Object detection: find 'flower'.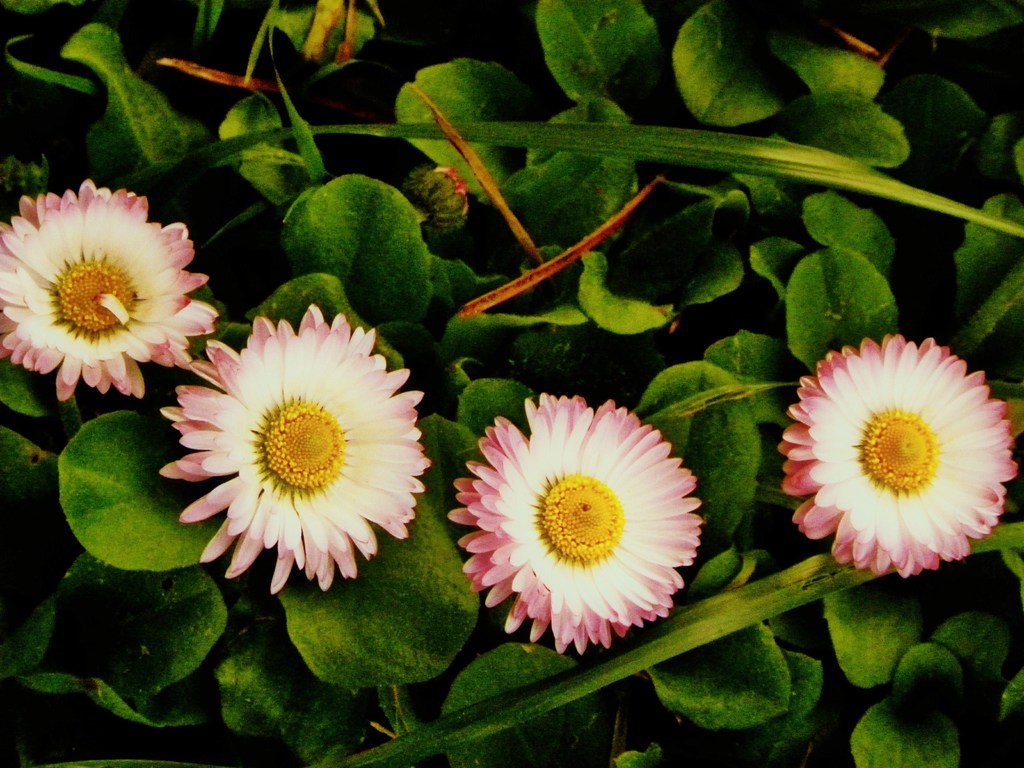
{"x1": 0, "y1": 177, "x2": 223, "y2": 399}.
